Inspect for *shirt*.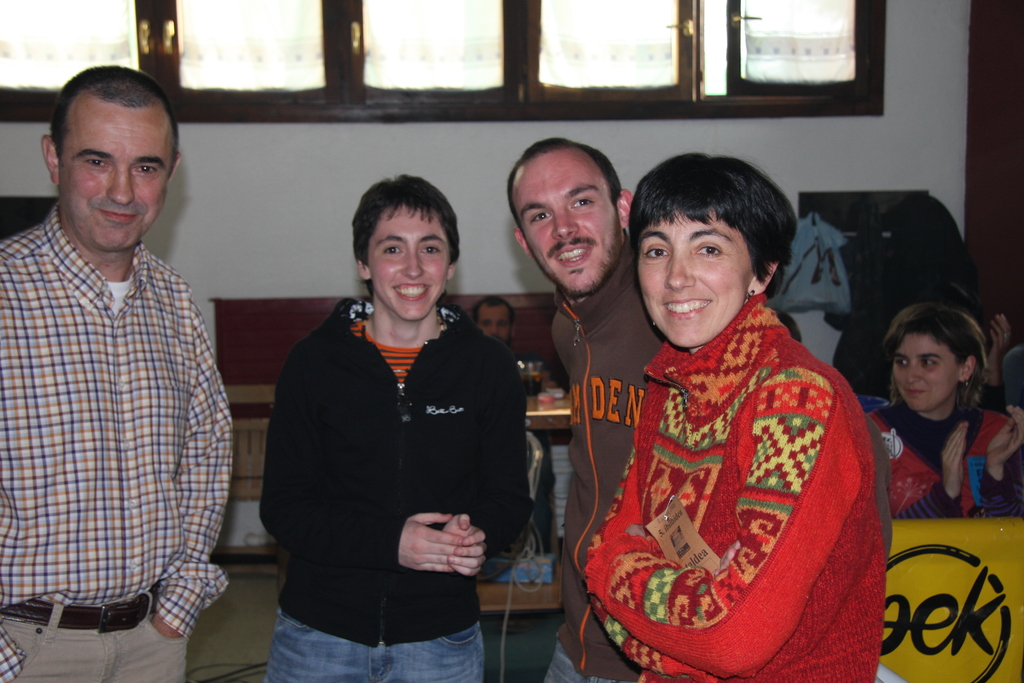
Inspection: bbox=(0, 201, 232, 682).
